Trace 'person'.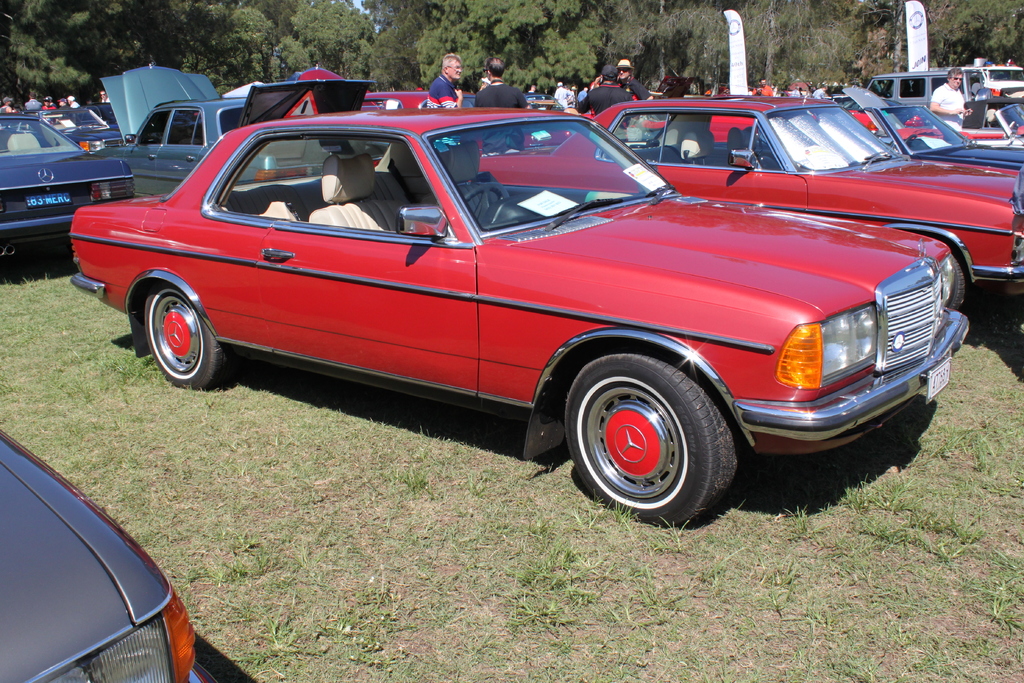
Traced to 812/83/836/102.
